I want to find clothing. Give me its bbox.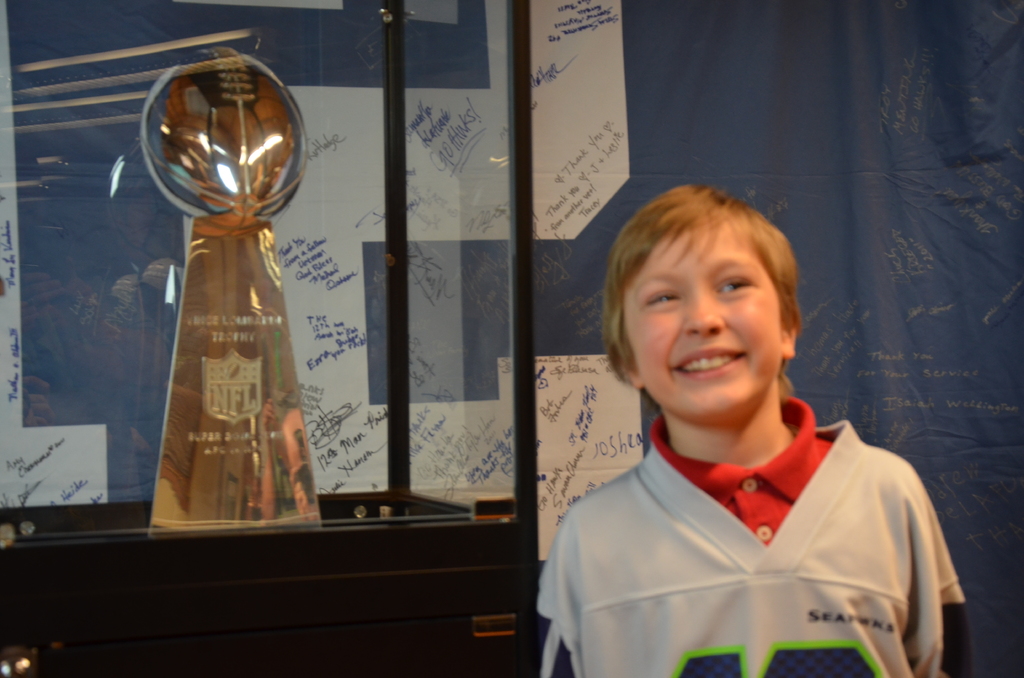
select_region(518, 360, 959, 671).
